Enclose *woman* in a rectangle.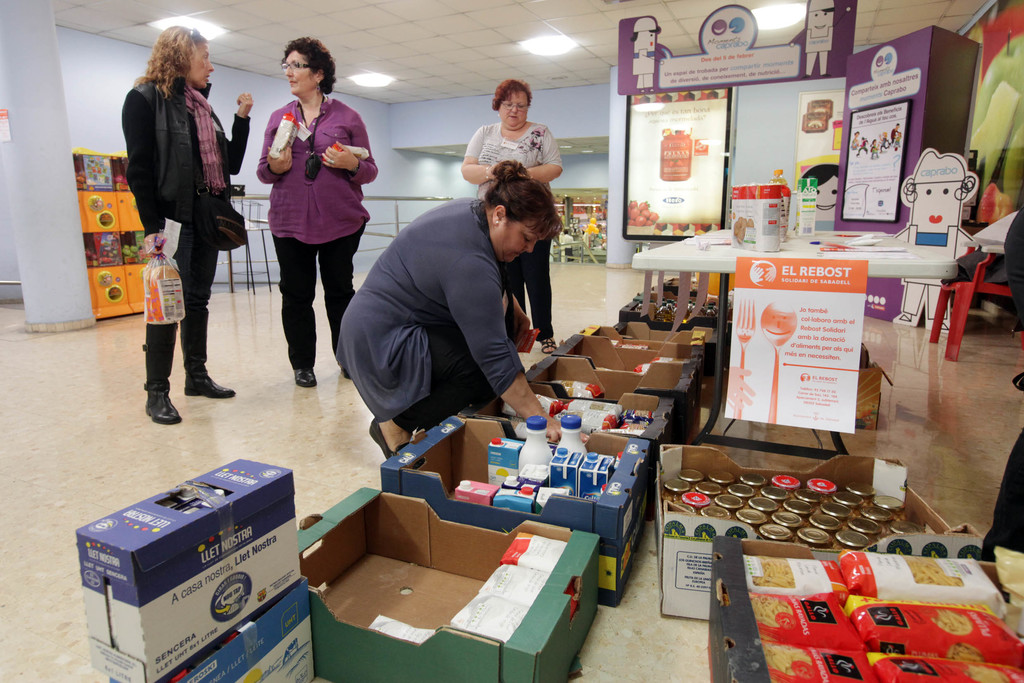
bbox=(257, 38, 374, 394).
